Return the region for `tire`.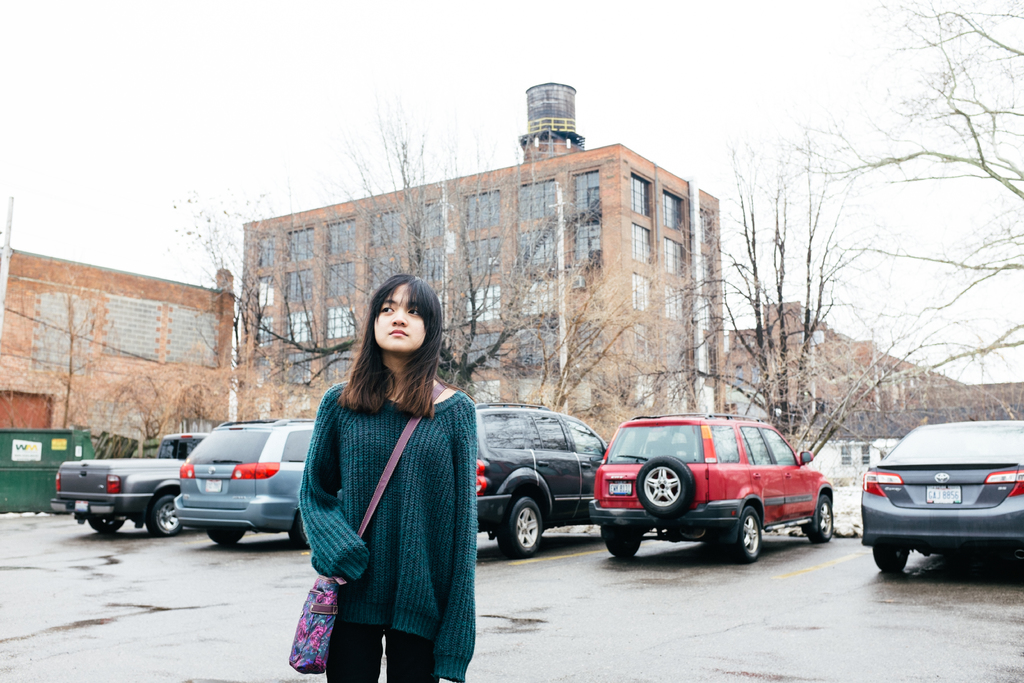
Rect(289, 515, 311, 550).
